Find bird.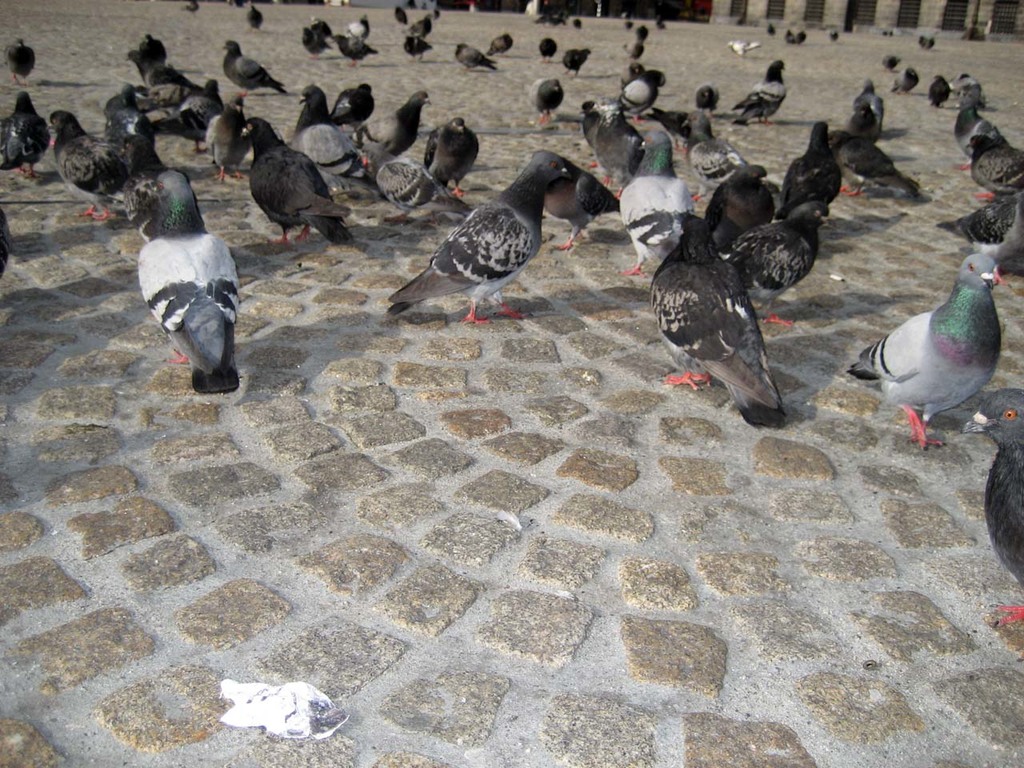
[334, 31, 374, 67].
